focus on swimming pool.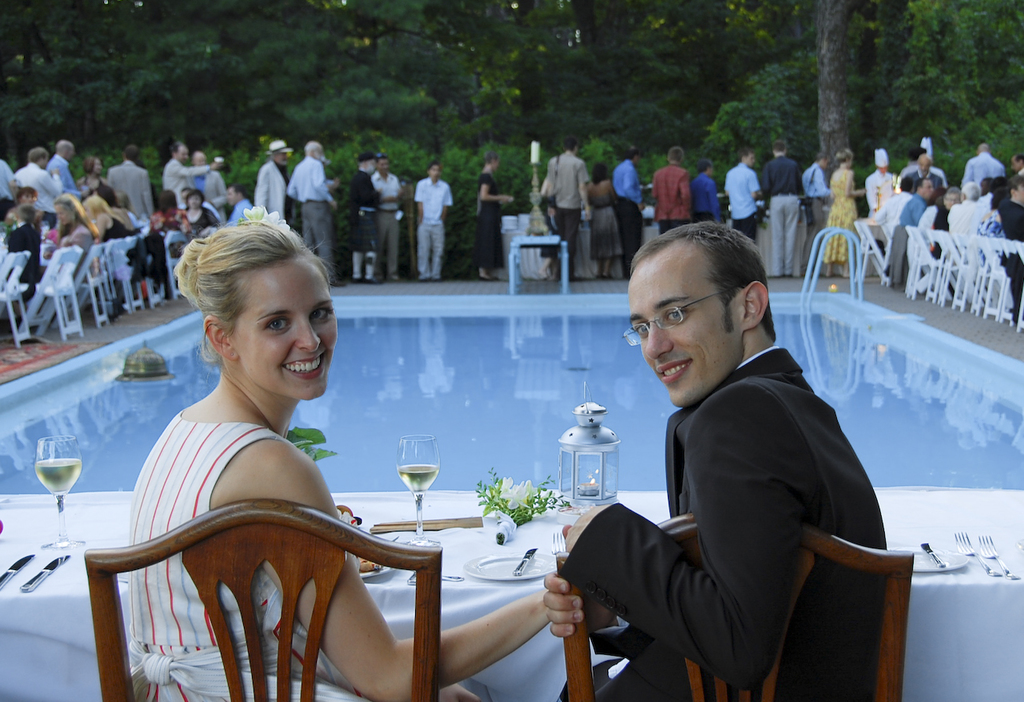
Focused at {"left": 0, "top": 283, "right": 930, "bottom": 685}.
